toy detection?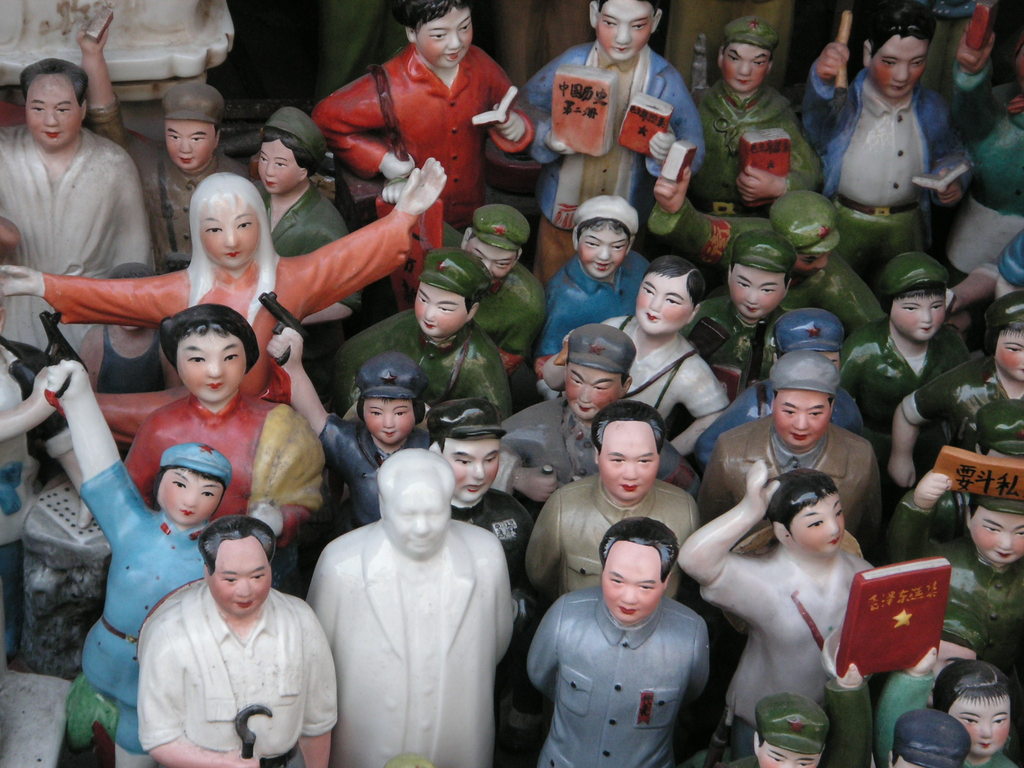
Rect(698, 355, 868, 534)
